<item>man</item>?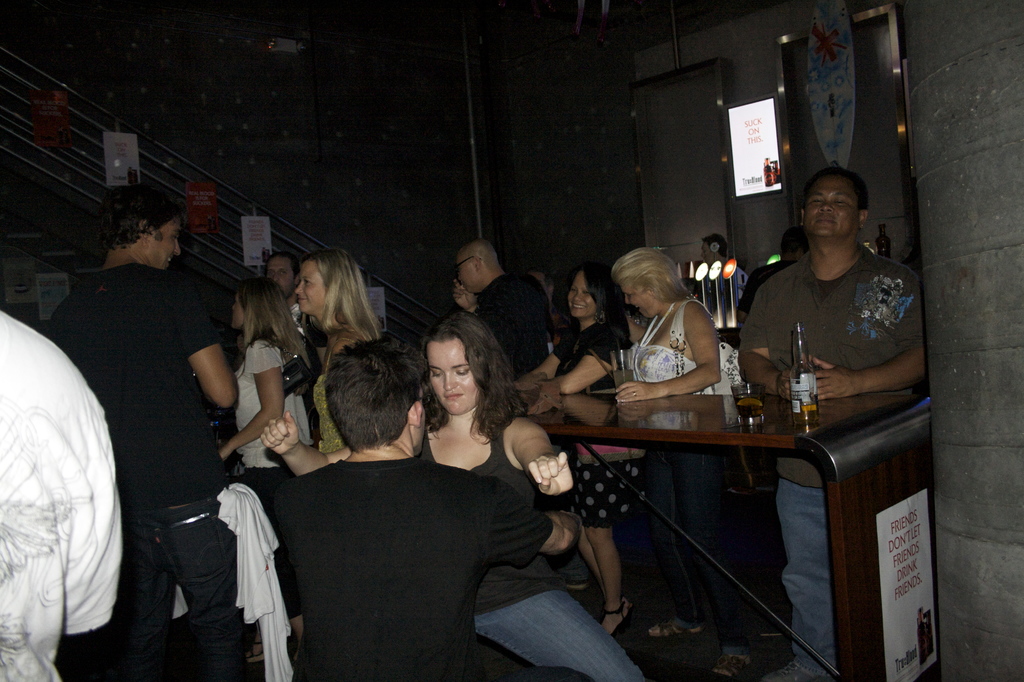
<bbox>276, 337, 595, 681</bbox>
